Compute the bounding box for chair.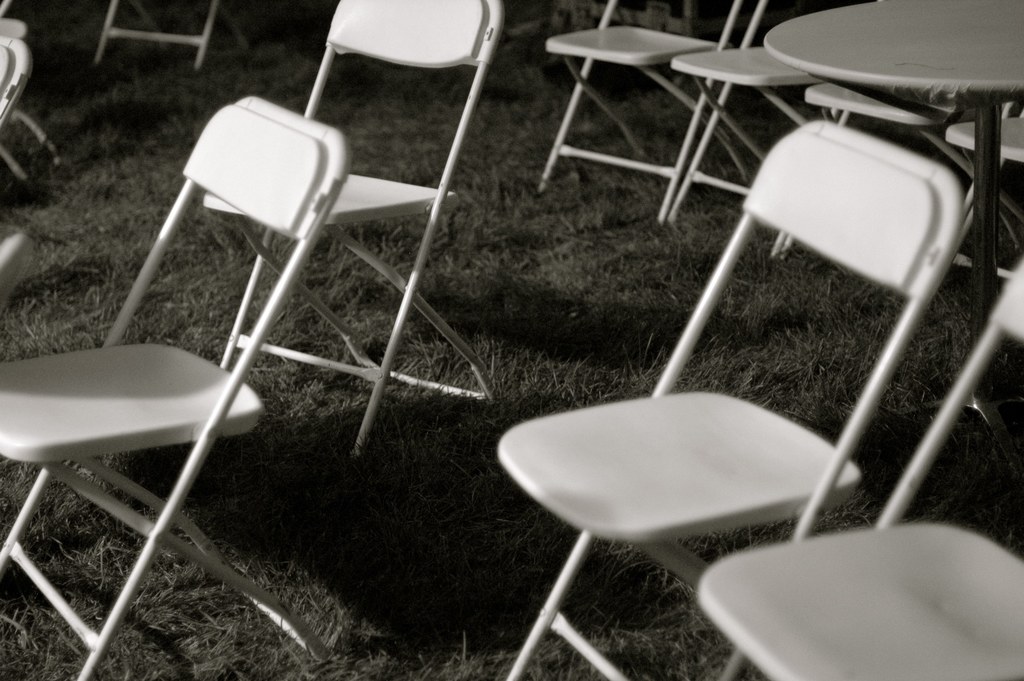
(694, 251, 1023, 680).
